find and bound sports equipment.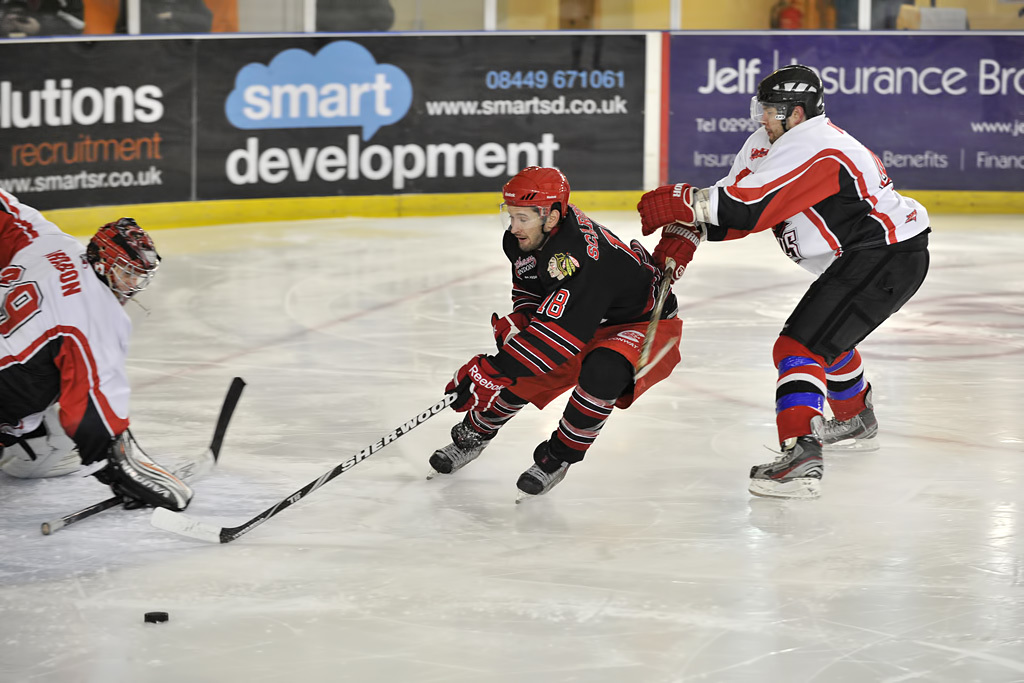
Bound: region(623, 261, 674, 374).
